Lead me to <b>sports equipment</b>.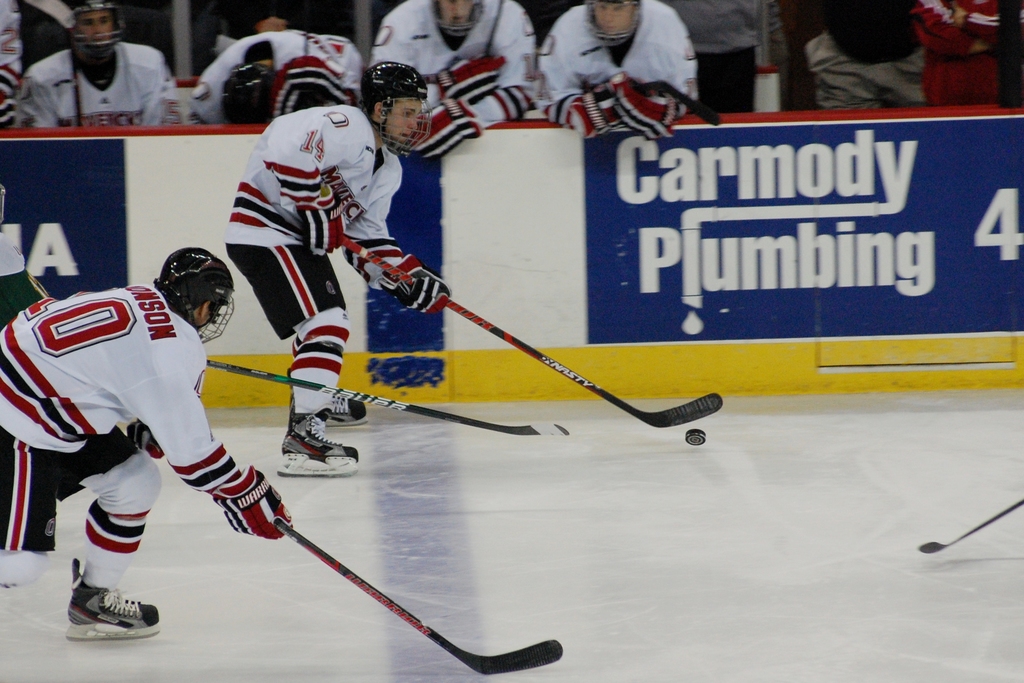
Lead to detection(126, 423, 165, 459).
